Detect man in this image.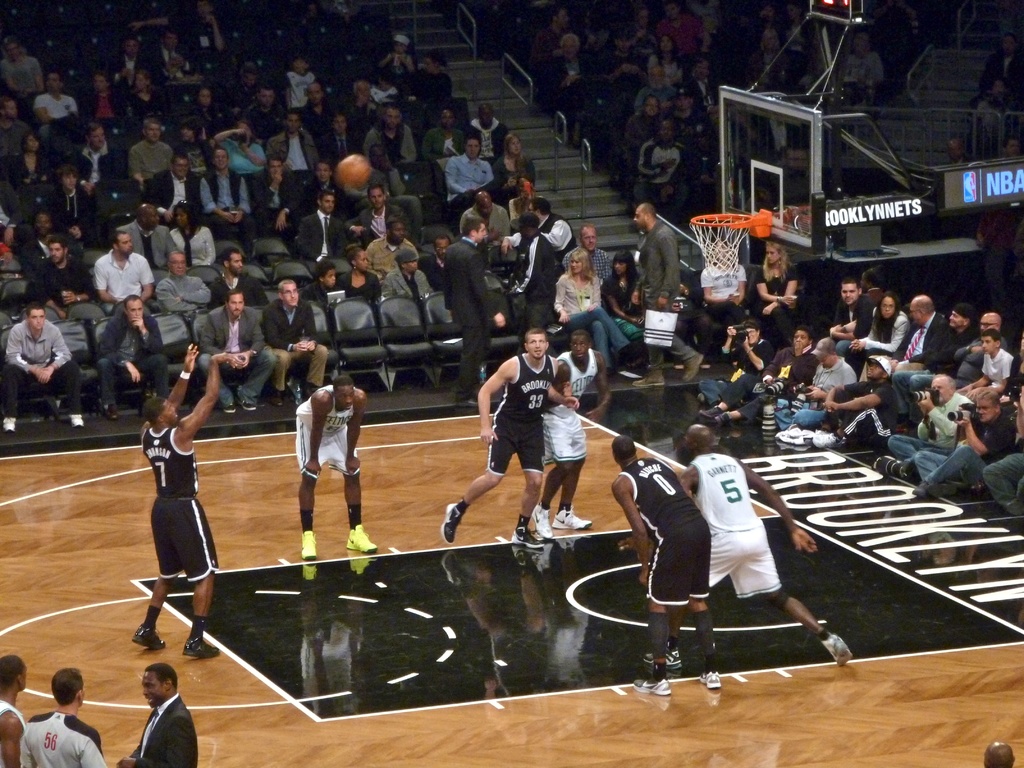
Detection: box(307, 259, 337, 298).
